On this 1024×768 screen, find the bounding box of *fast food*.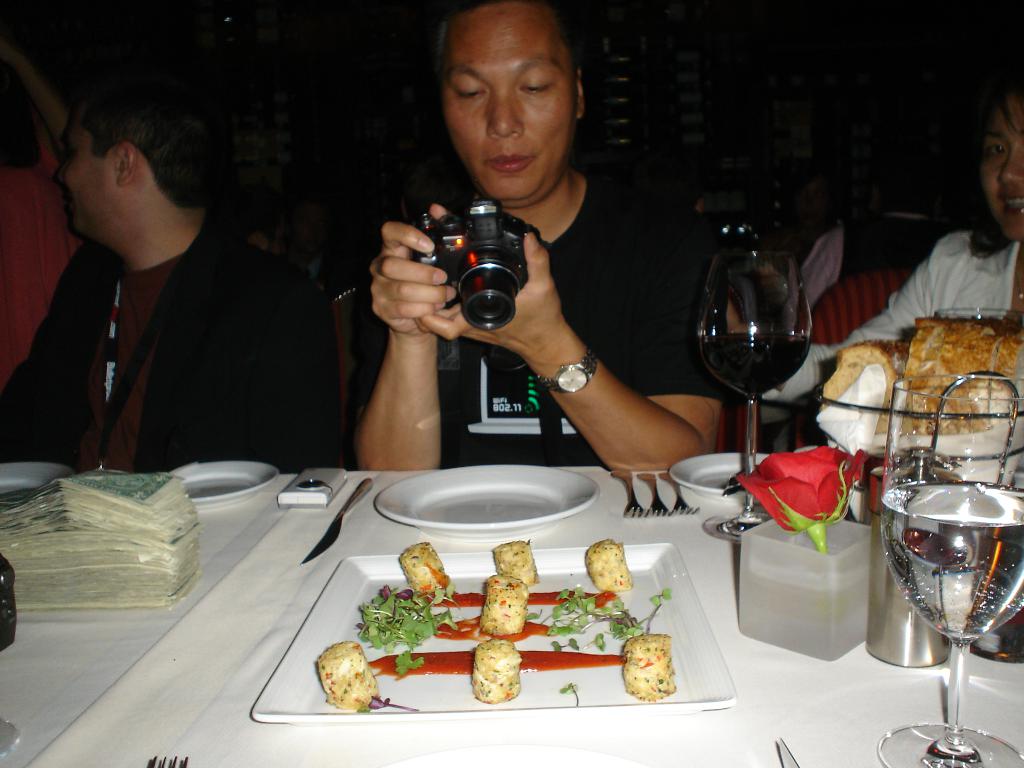
Bounding box: {"x1": 621, "y1": 640, "x2": 696, "y2": 713}.
